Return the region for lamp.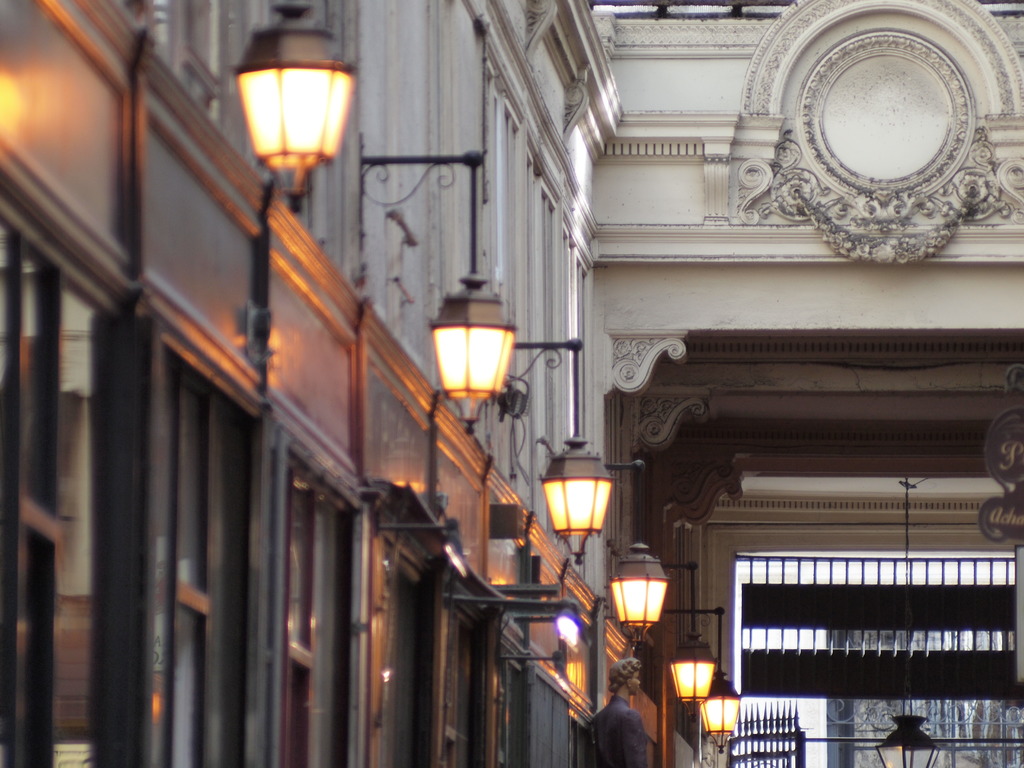
detection(666, 609, 742, 754).
